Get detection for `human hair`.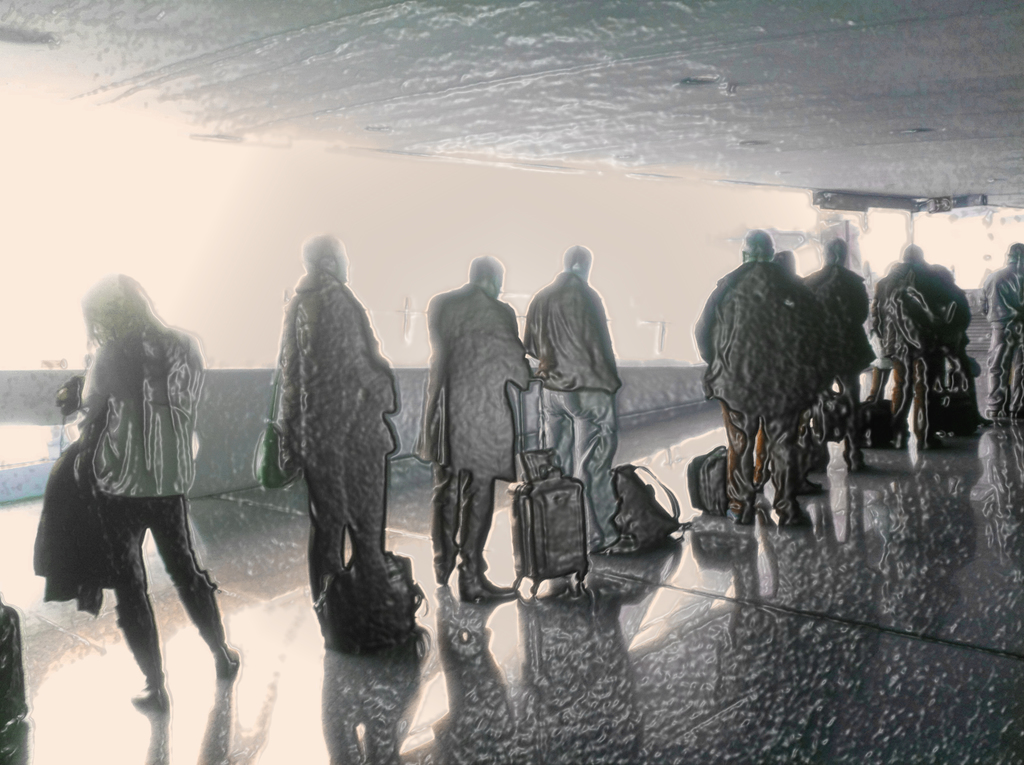
Detection: pyautogui.locateOnScreen(469, 255, 500, 286).
